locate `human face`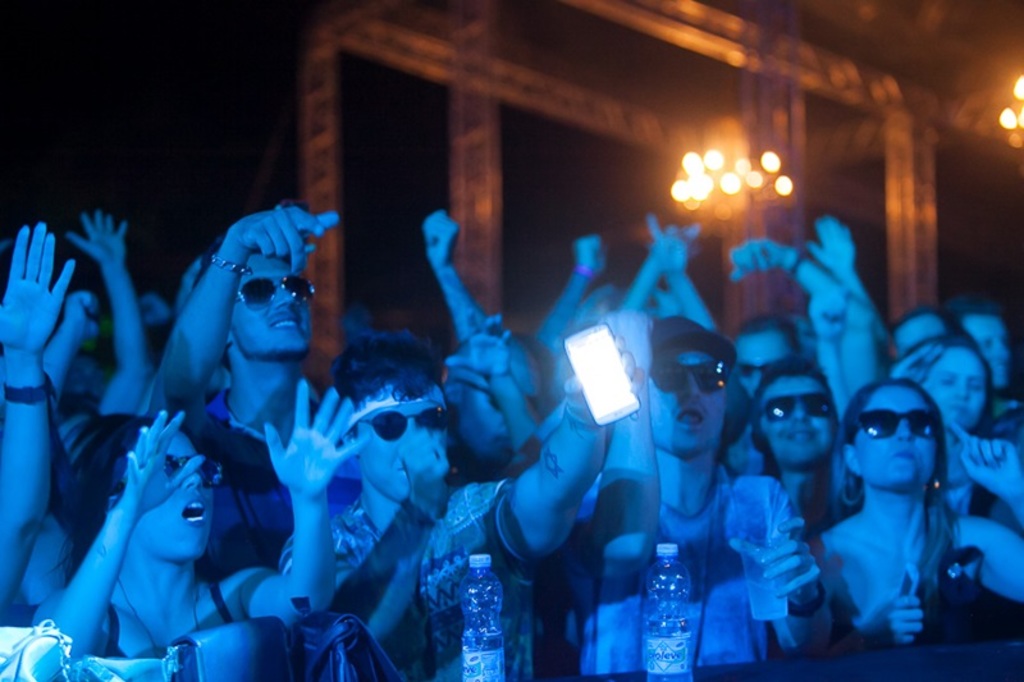
locate(648, 349, 726, 456)
